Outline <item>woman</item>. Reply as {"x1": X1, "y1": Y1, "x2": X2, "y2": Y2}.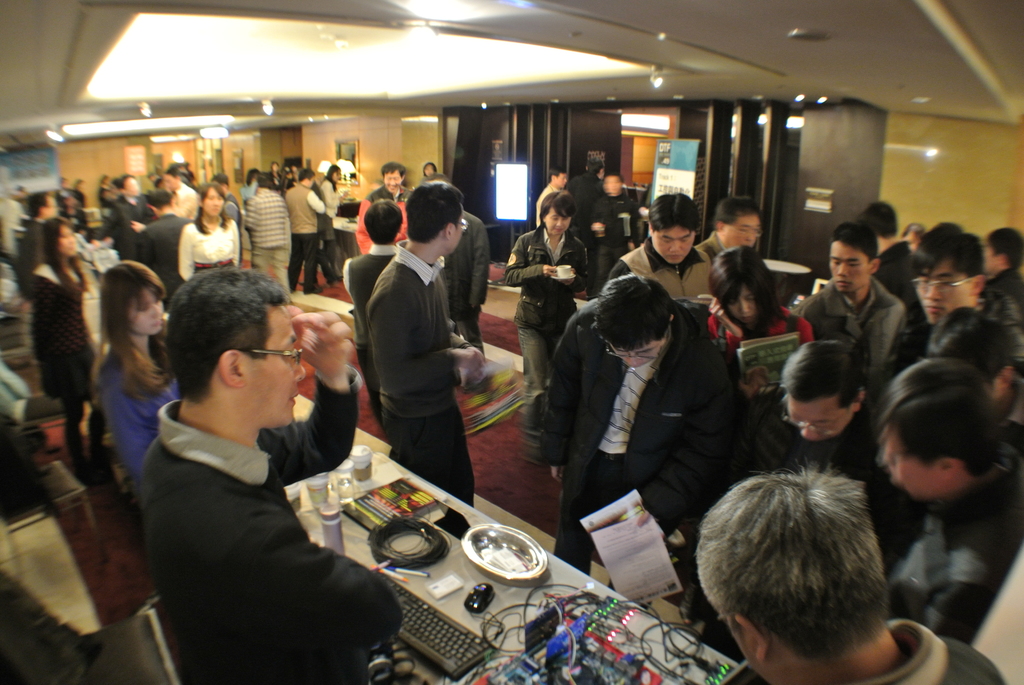
{"x1": 26, "y1": 219, "x2": 90, "y2": 455}.
